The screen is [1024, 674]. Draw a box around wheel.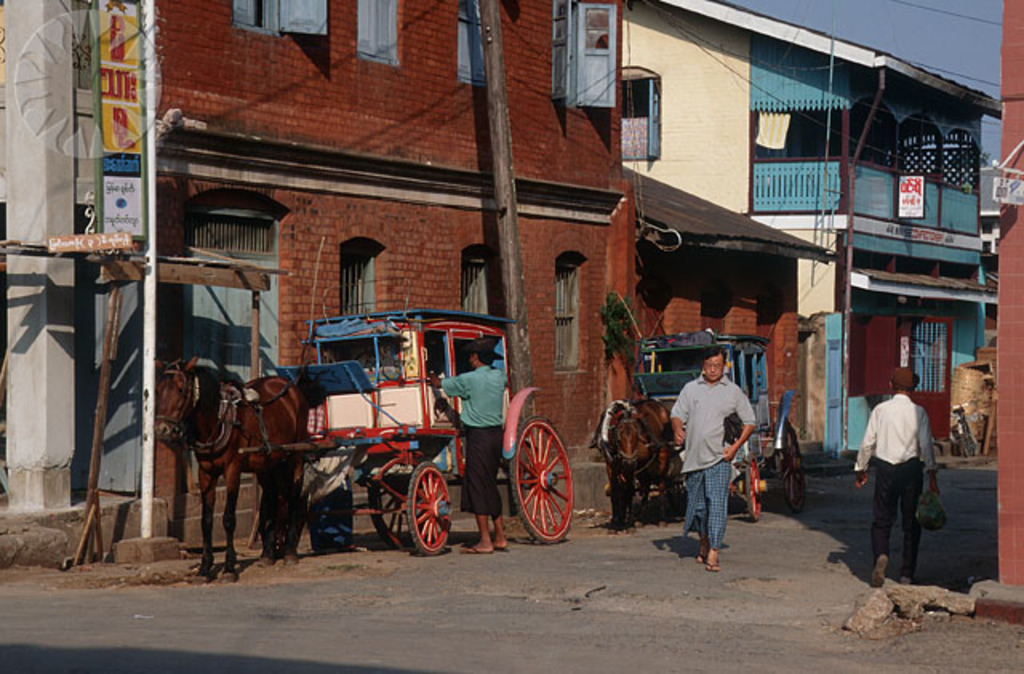
x1=272 y1=490 x2=304 y2=556.
